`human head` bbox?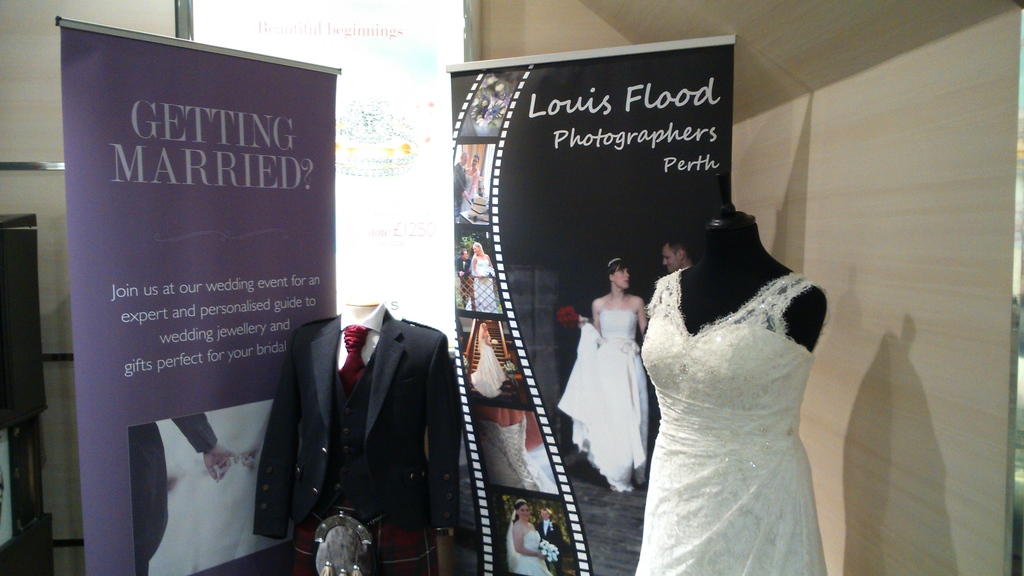
(540,507,551,518)
